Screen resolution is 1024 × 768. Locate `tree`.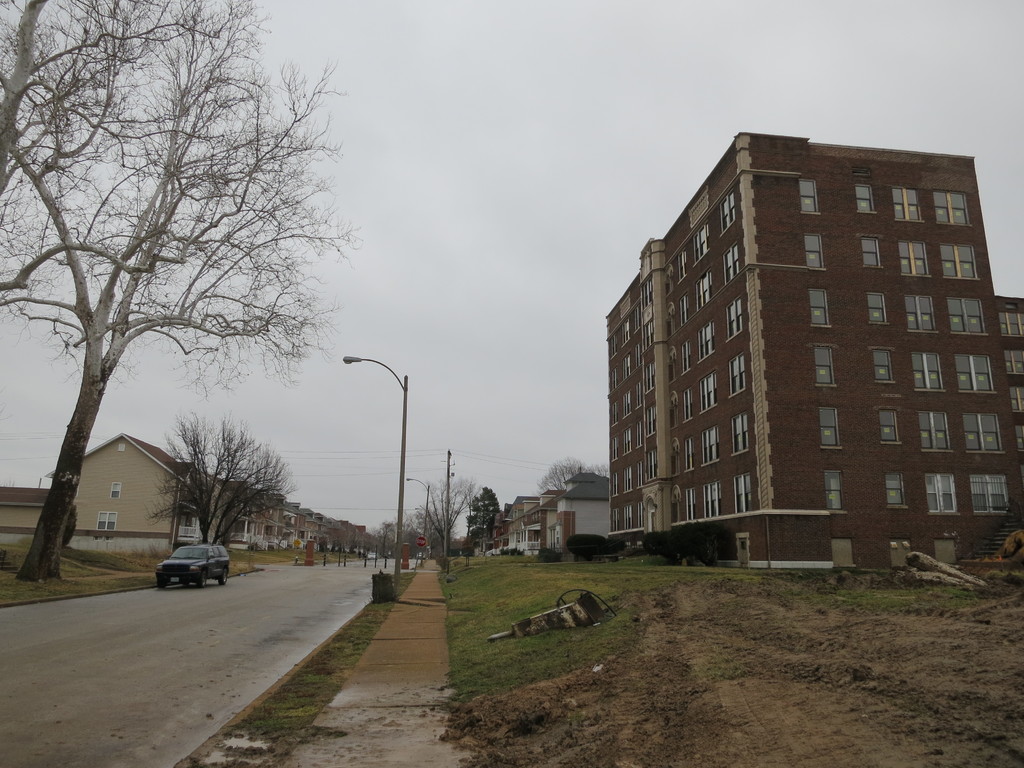
13,44,341,577.
